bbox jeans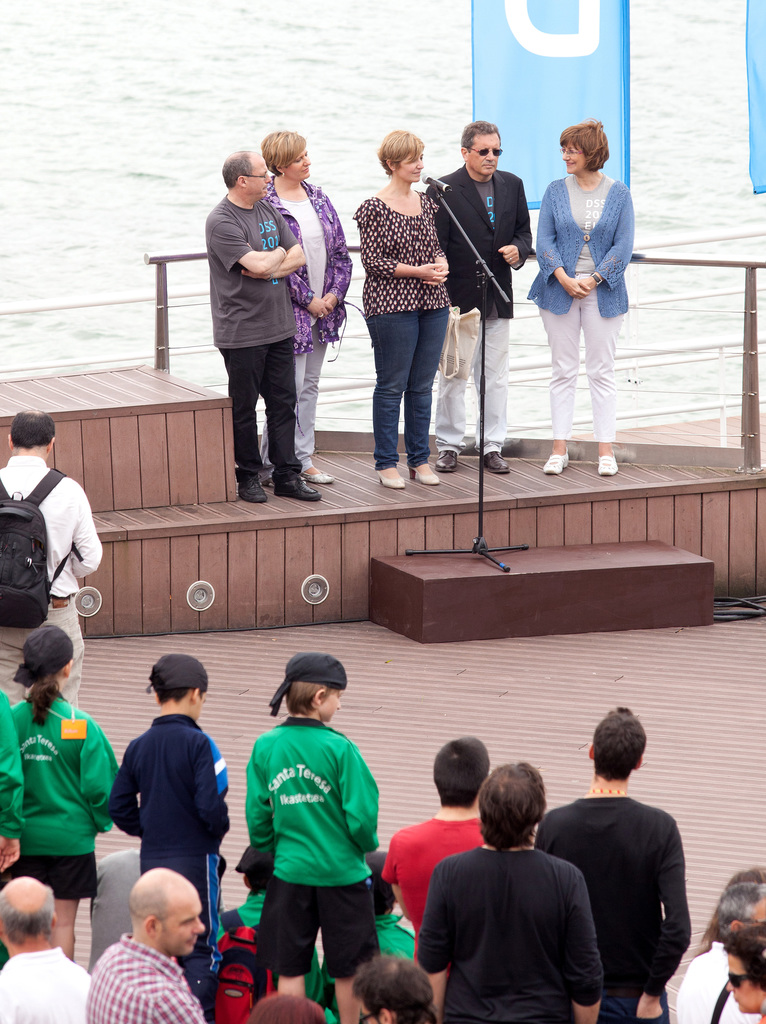
{"x1": 221, "y1": 346, "x2": 298, "y2": 476}
